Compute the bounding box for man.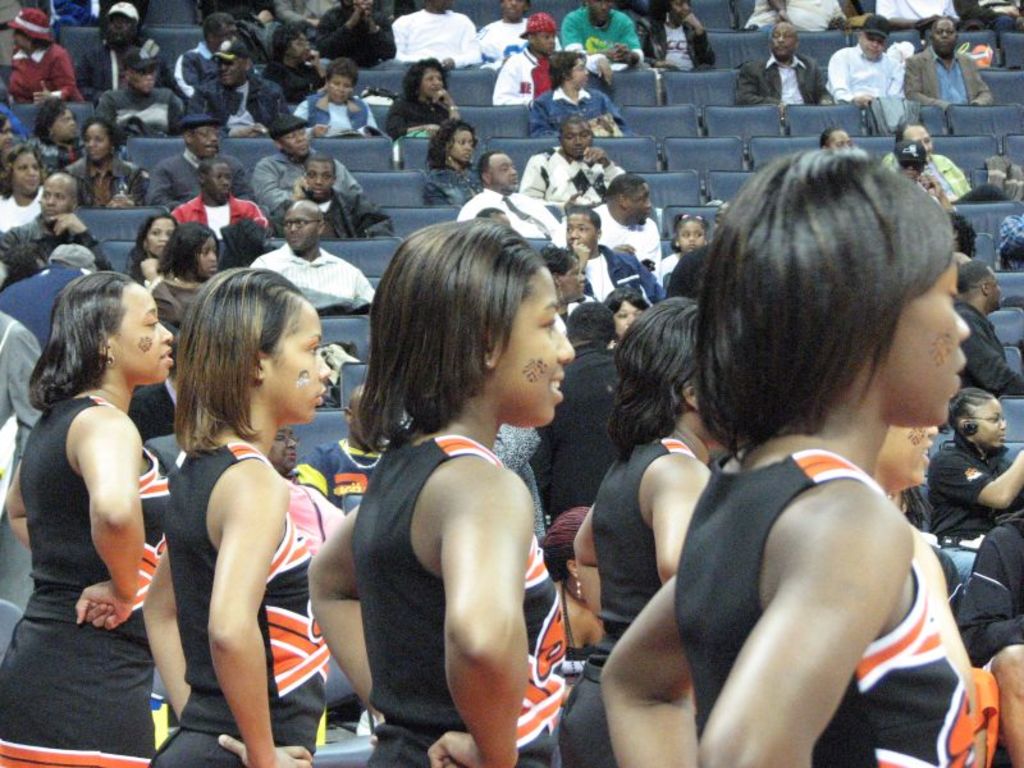
[left=274, top=0, right=340, bottom=38].
